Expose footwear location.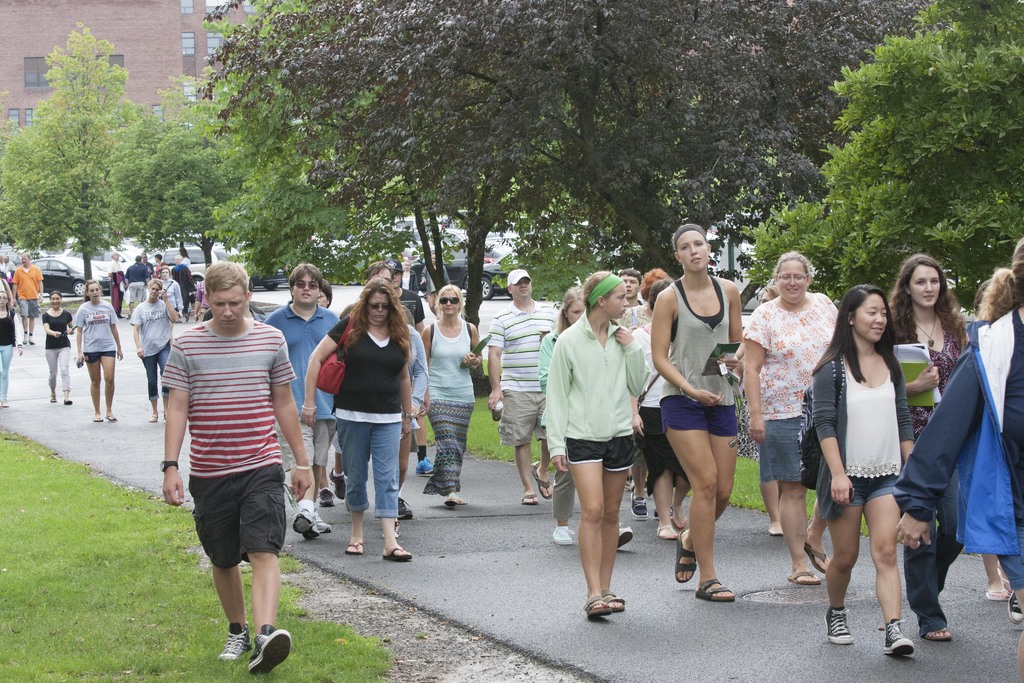
Exposed at rect(554, 527, 573, 544).
